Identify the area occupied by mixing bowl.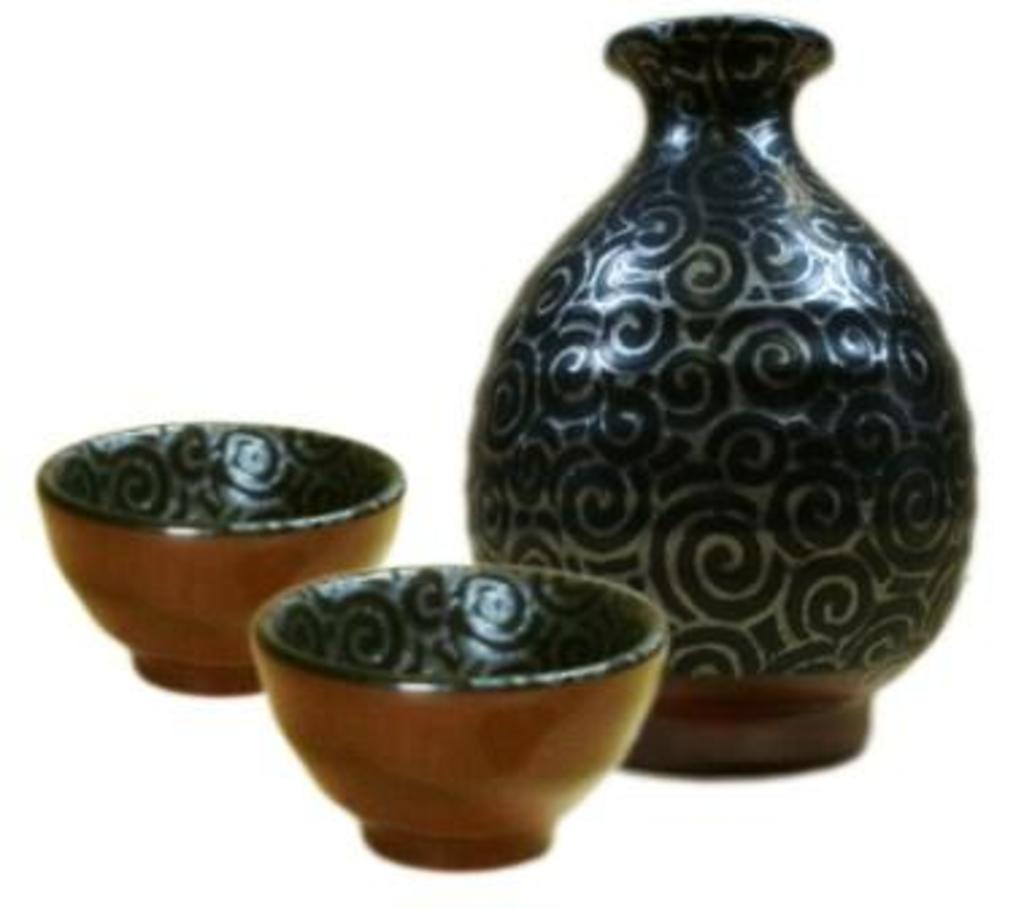
Area: l=251, t=554, r=675, b=873.
